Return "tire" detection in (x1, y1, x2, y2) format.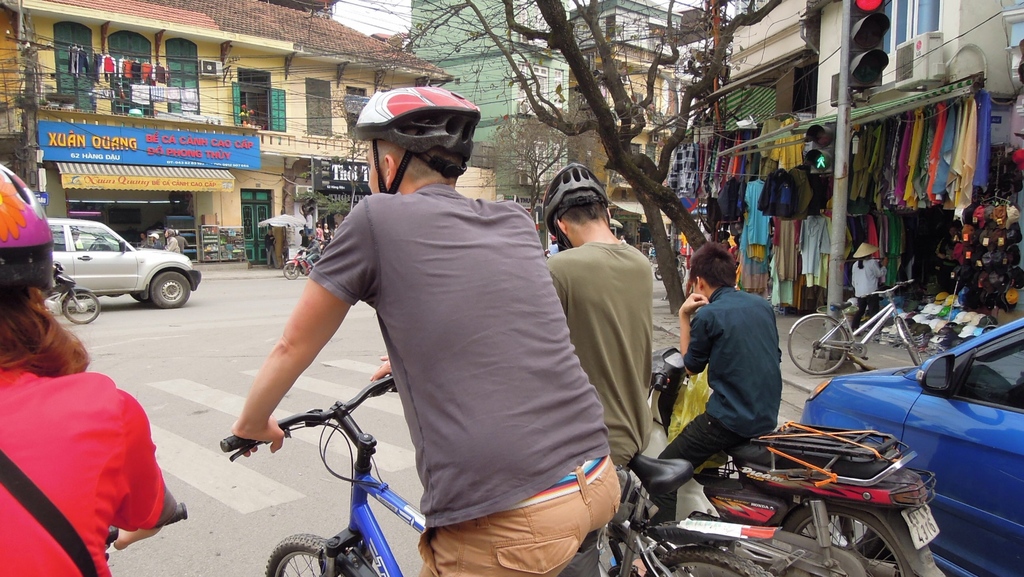
(676, 261, 685, 286).
